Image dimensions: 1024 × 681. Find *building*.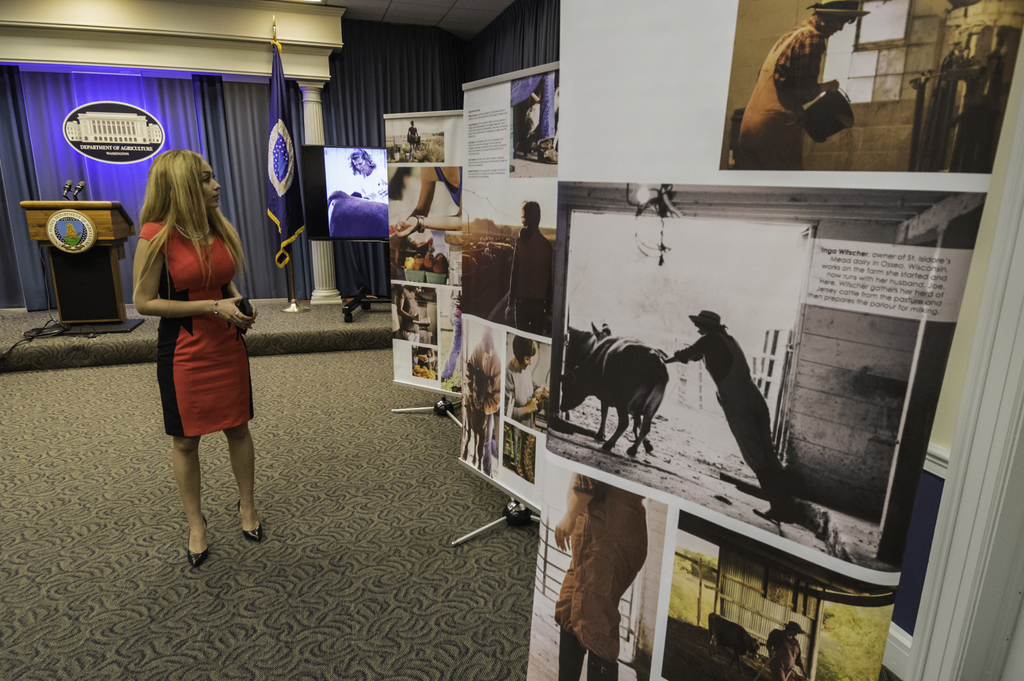
x1=0, y1=0, x2=1023, y2=680.
